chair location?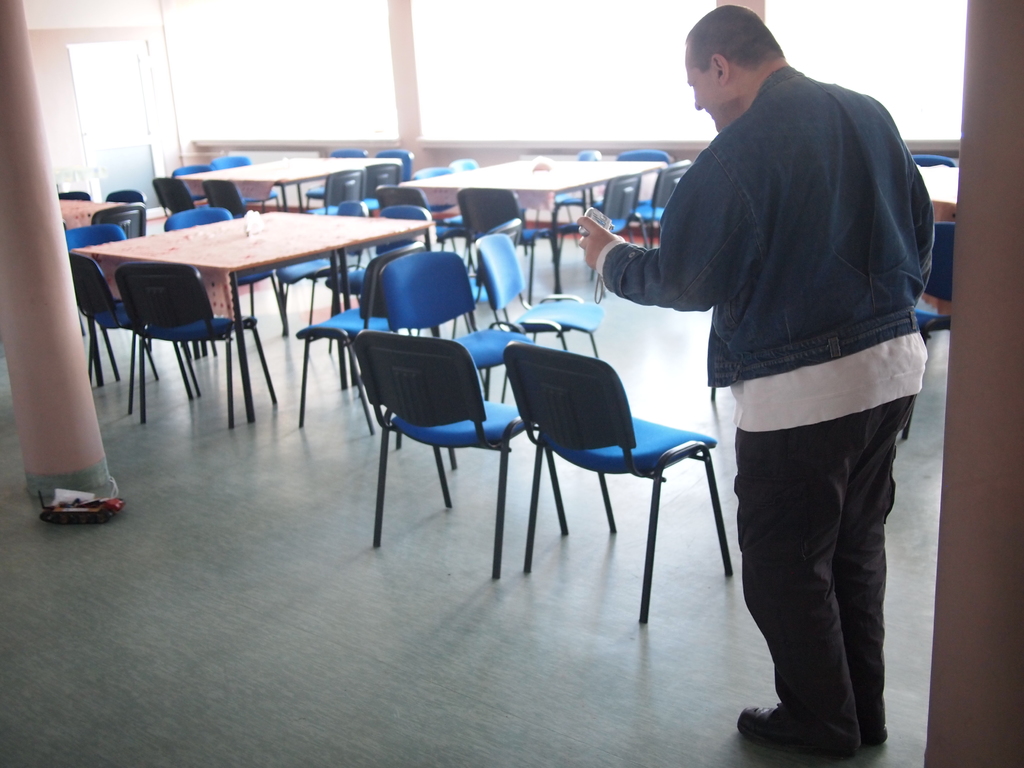
bbox=[353, 331, 571, 580]
